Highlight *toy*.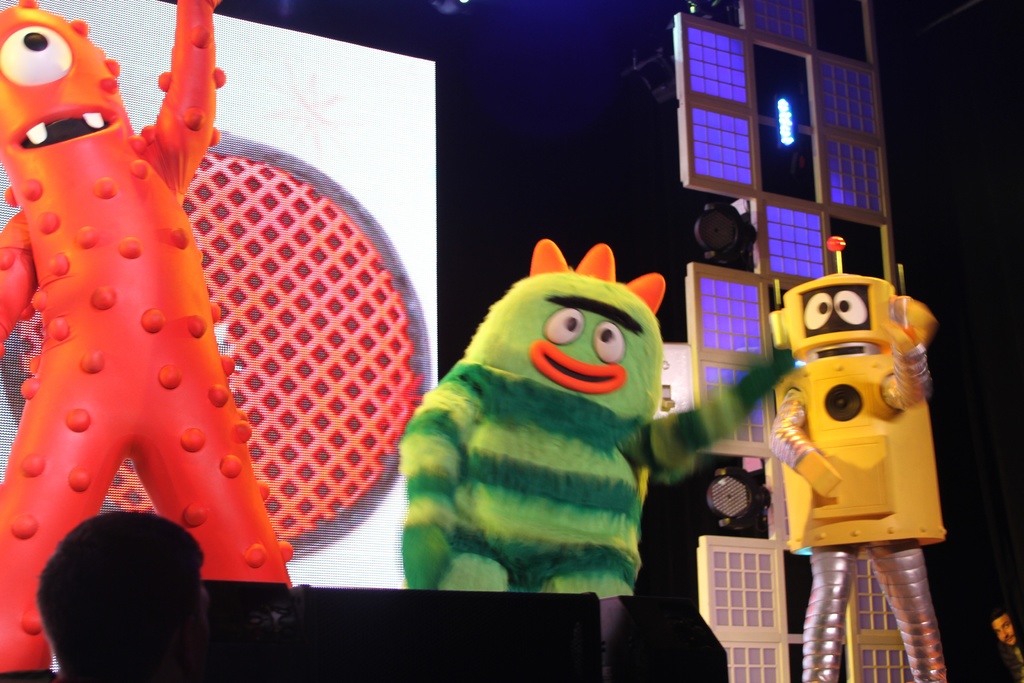
Highlighted region: locate(402, 243, 808, 585).
